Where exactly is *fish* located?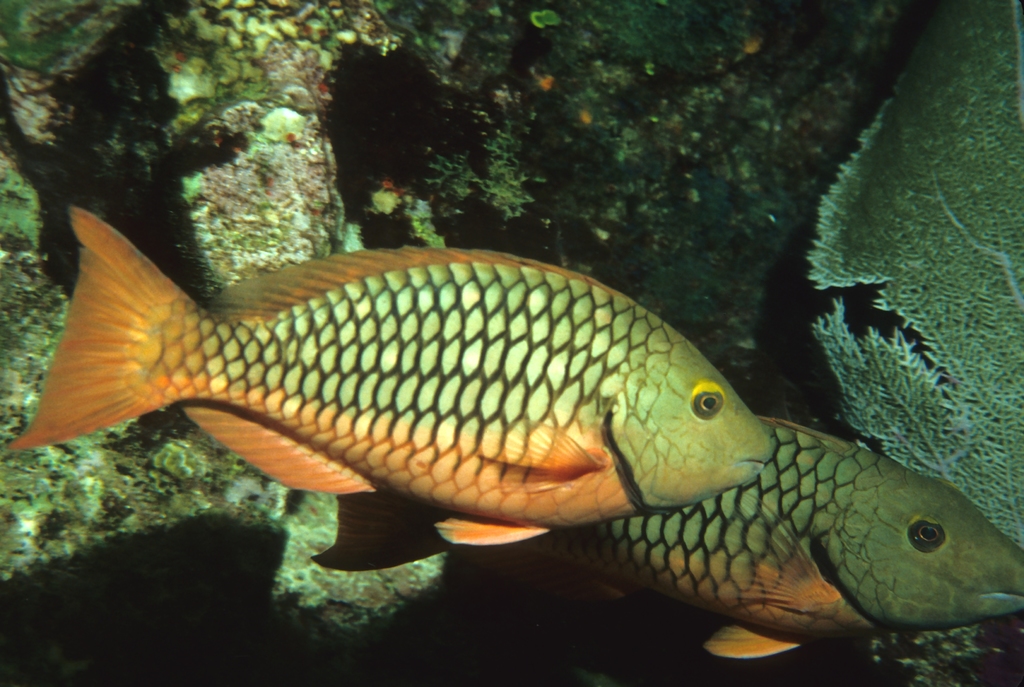
Its bounding box is <bbox>9, 218, 820, 591</bbox>.
